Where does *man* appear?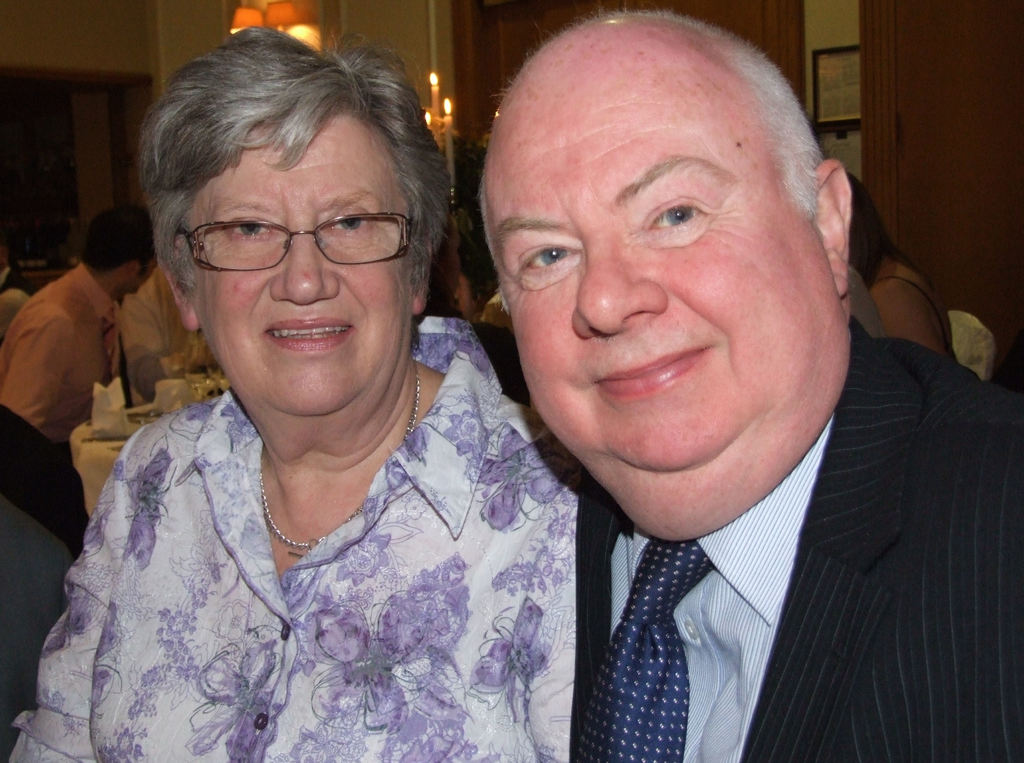
Appears at crop(0, 201, 163, 466).
